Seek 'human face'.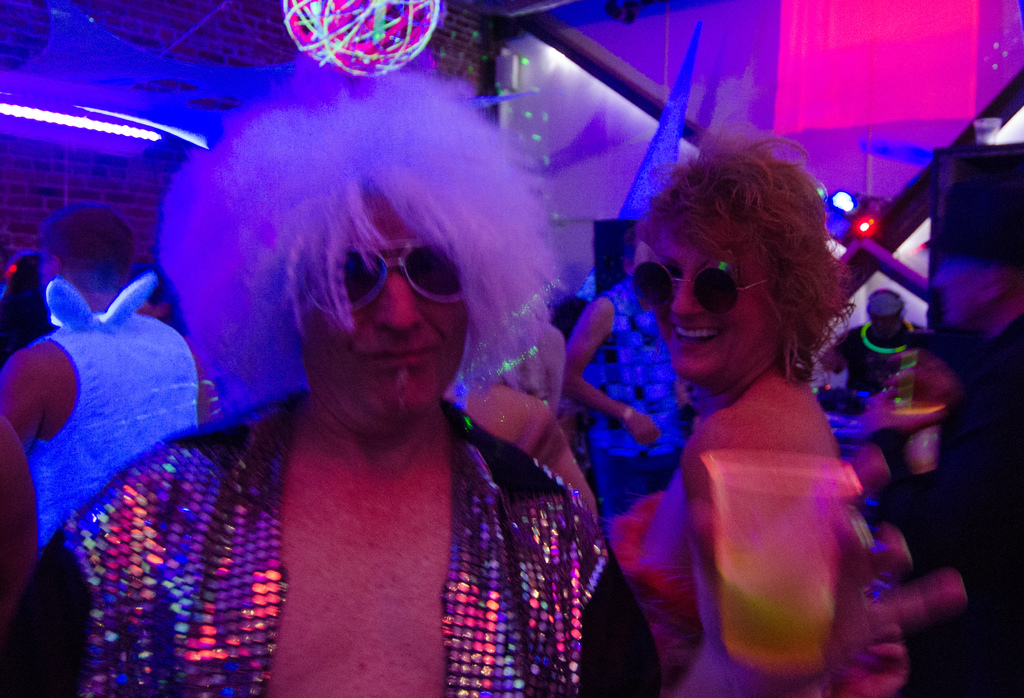
detection(652, 232, 776, 375).
